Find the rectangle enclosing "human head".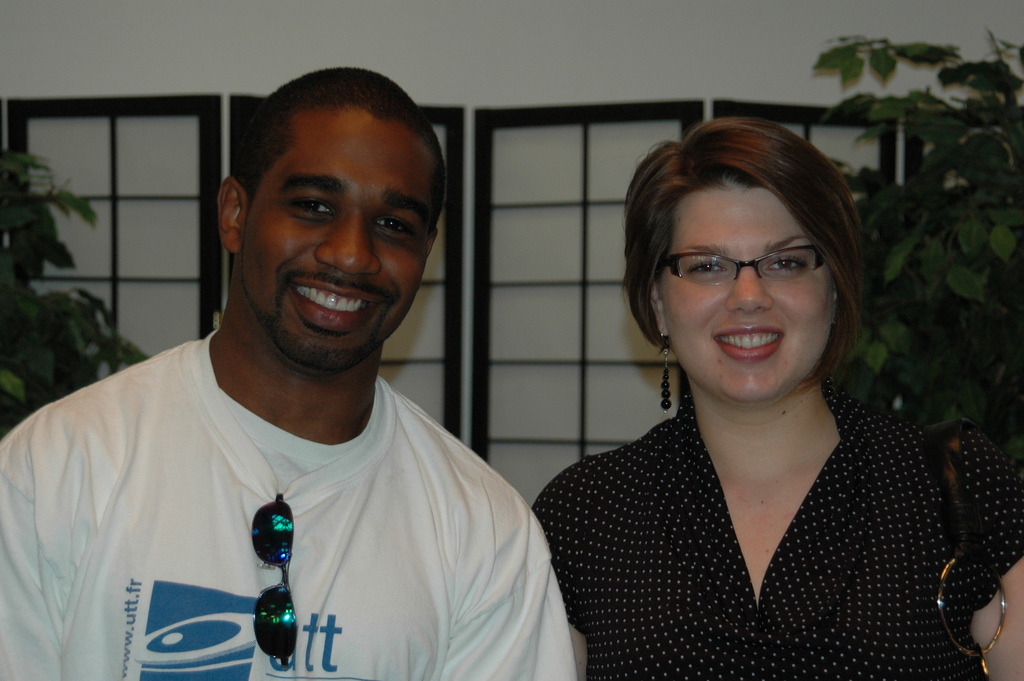
select_region(630, 114, 877, 406).
